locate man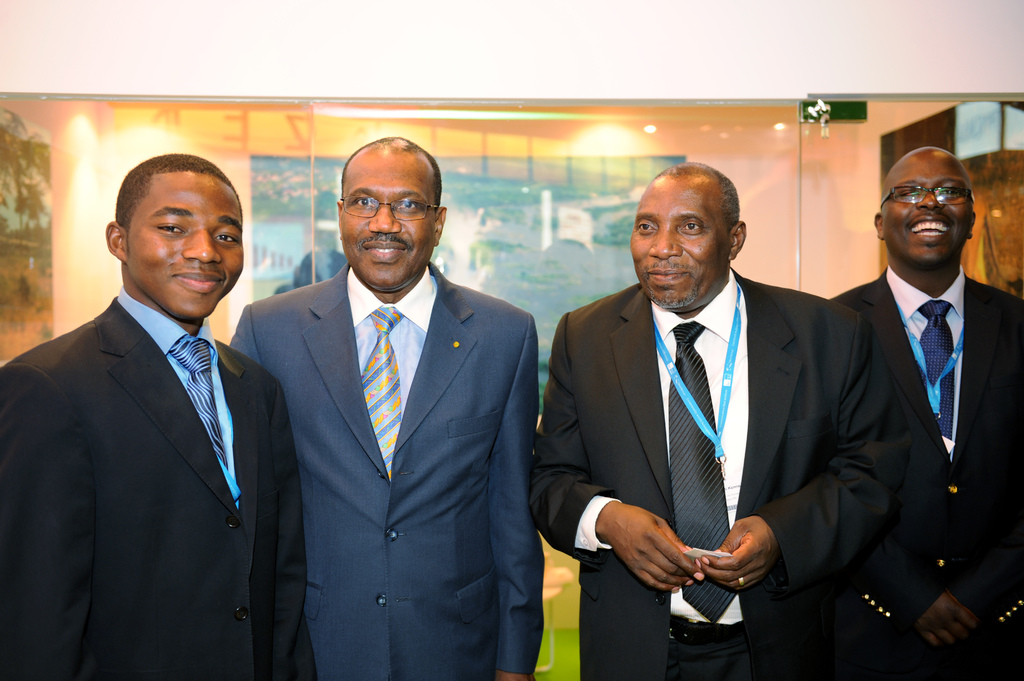
x1=0, y1=154, x2=316, y2=680
